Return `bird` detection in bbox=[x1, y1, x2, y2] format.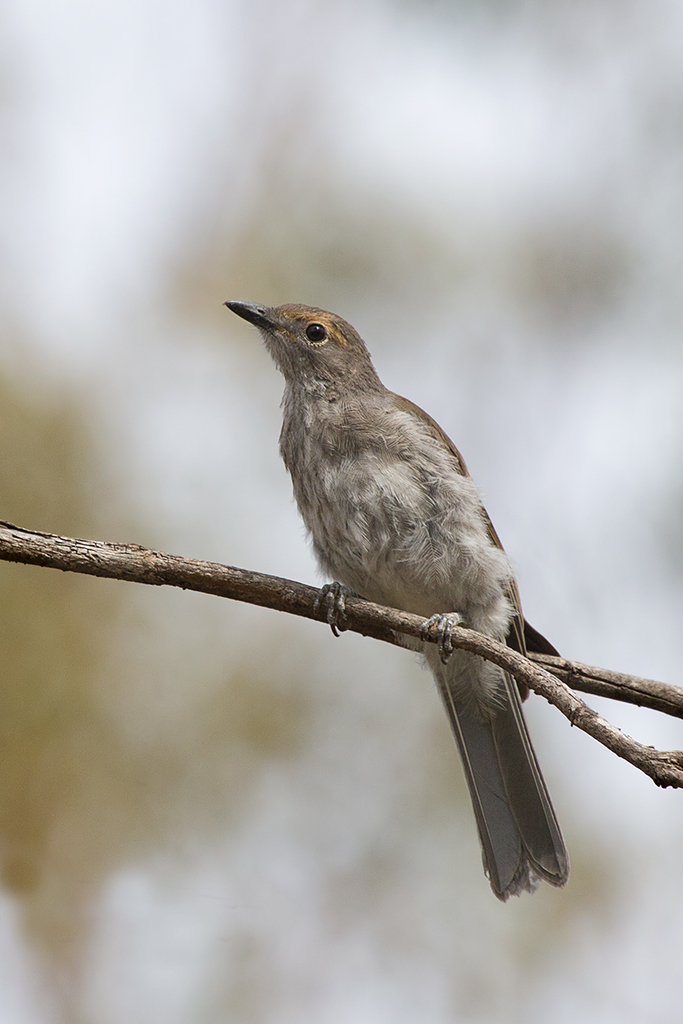
bbox=[225, 335, 595, 858].
